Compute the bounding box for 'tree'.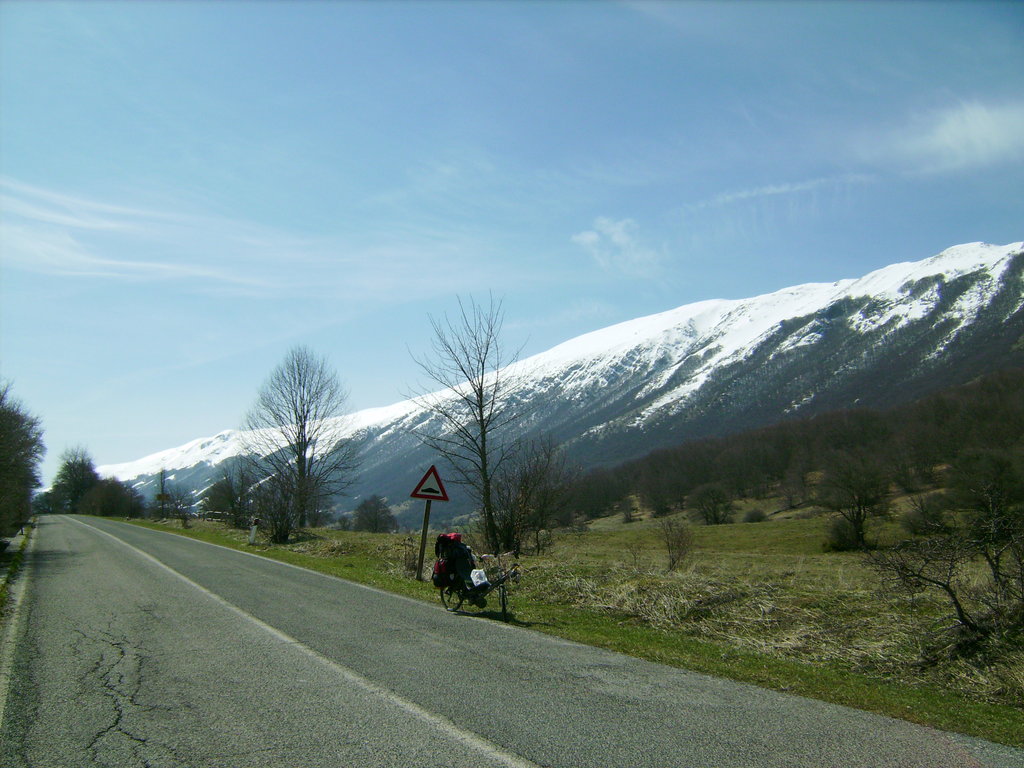
Rect(233, 323, 358, 551).
